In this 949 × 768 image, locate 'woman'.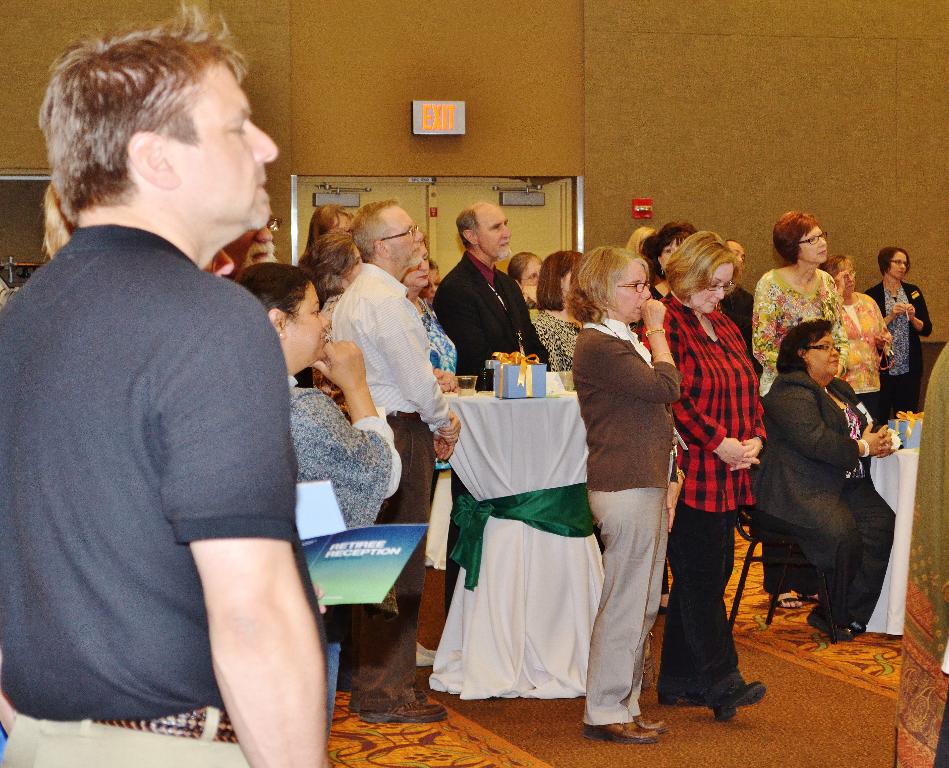
Bounding box: <bbox>826, 261, 887, 436</bbox>.
